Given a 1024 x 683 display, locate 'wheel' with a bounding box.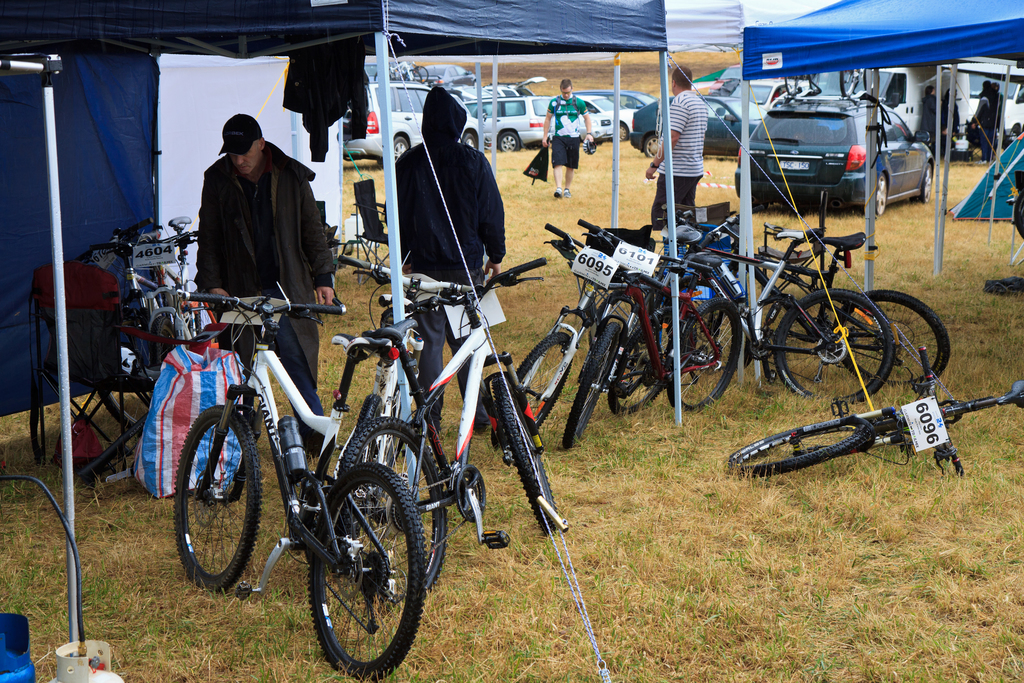
Located: {"left": 663, "top": 298, "right": 745, "bottom": 417}.
